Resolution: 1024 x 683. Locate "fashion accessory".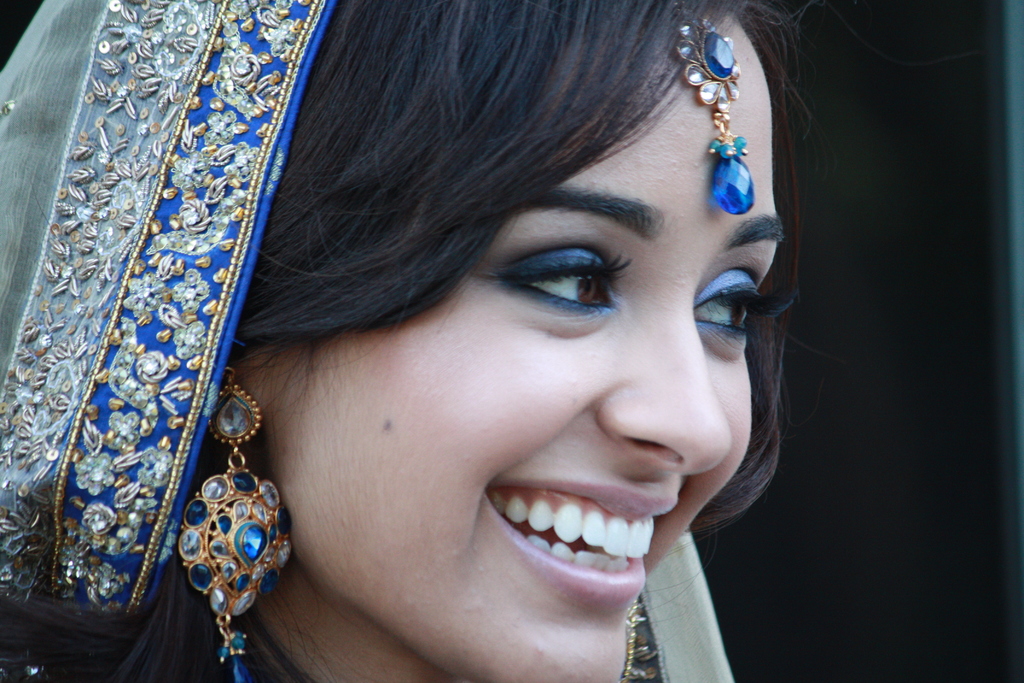
<box>620,605,655,680</box>.
